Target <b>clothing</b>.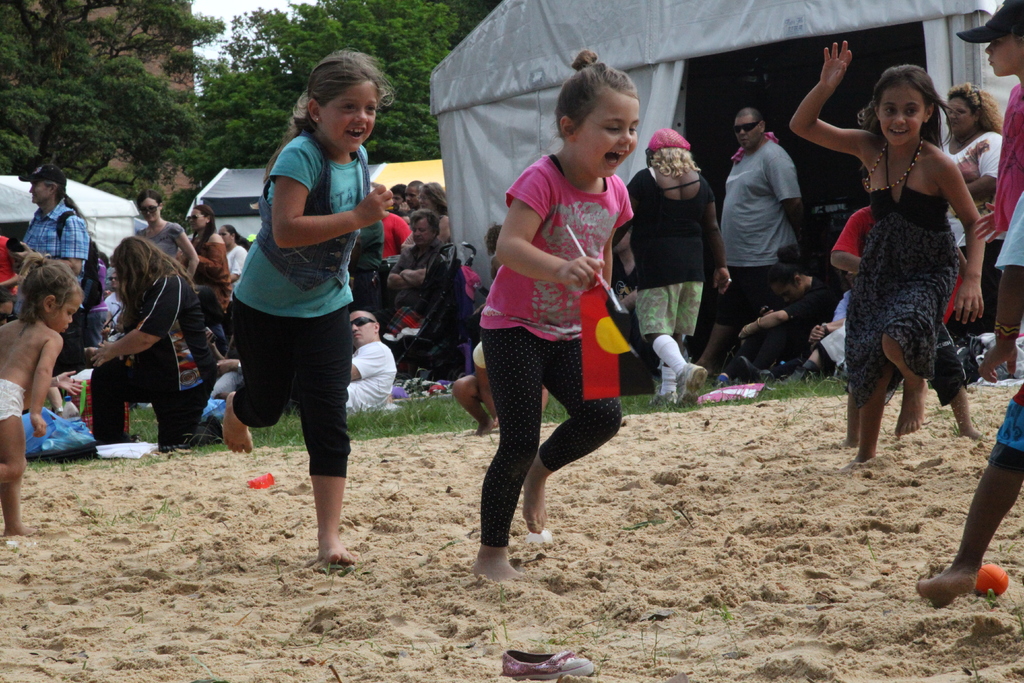
Target region: (left=998, top=189, right=1023, bottom=269).
